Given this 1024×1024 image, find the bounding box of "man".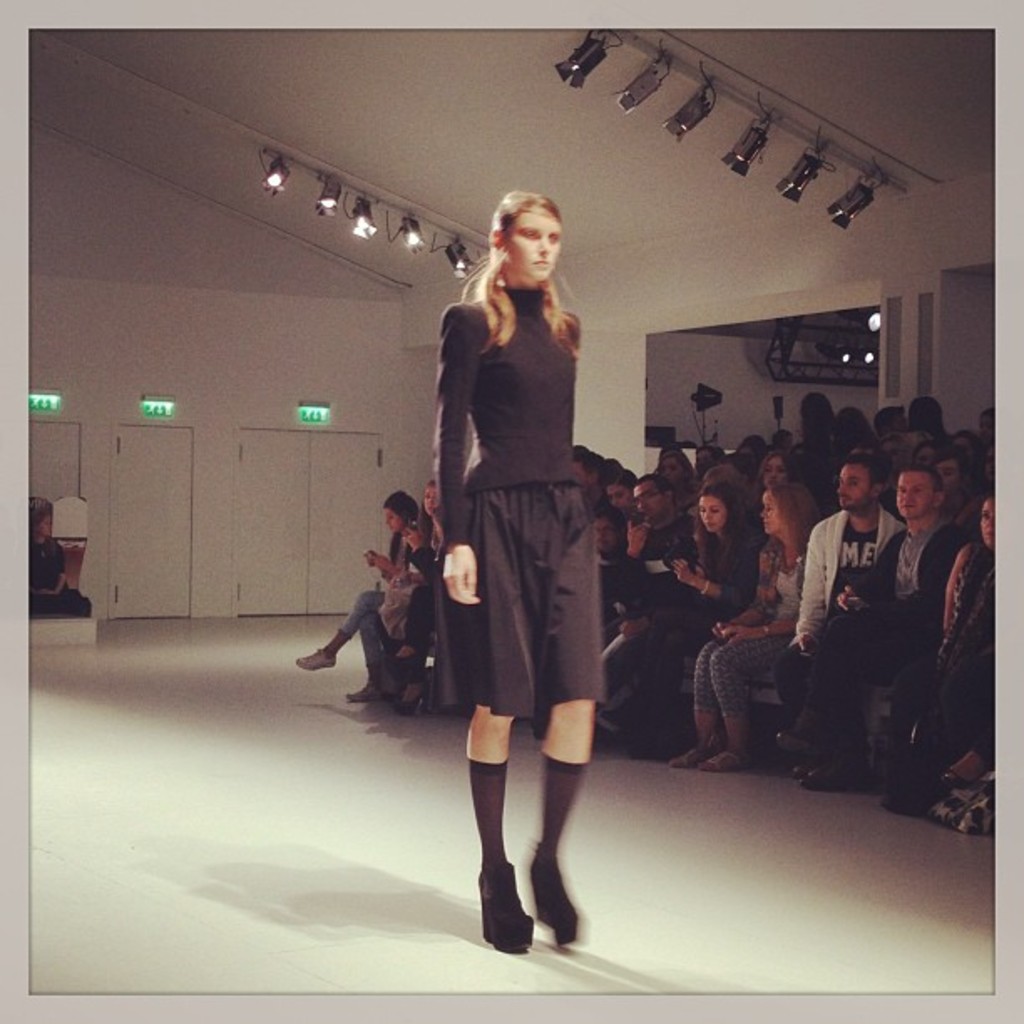
Rect(689, 445, 721, 470).
